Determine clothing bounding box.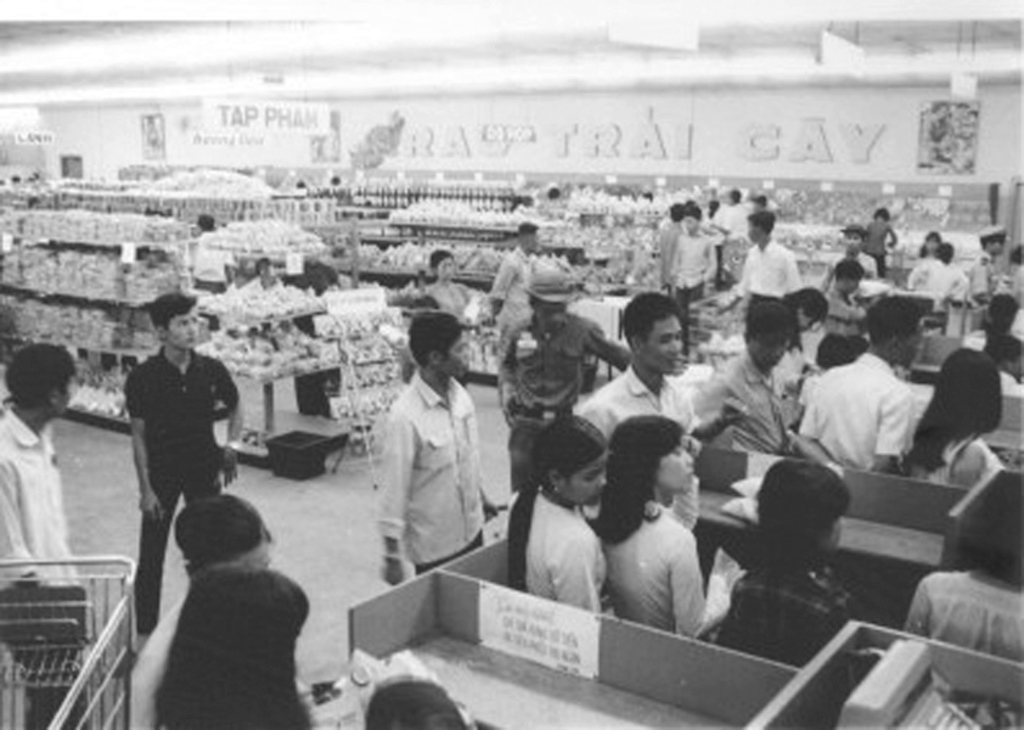
Determined: 1009,263,1023,305.
